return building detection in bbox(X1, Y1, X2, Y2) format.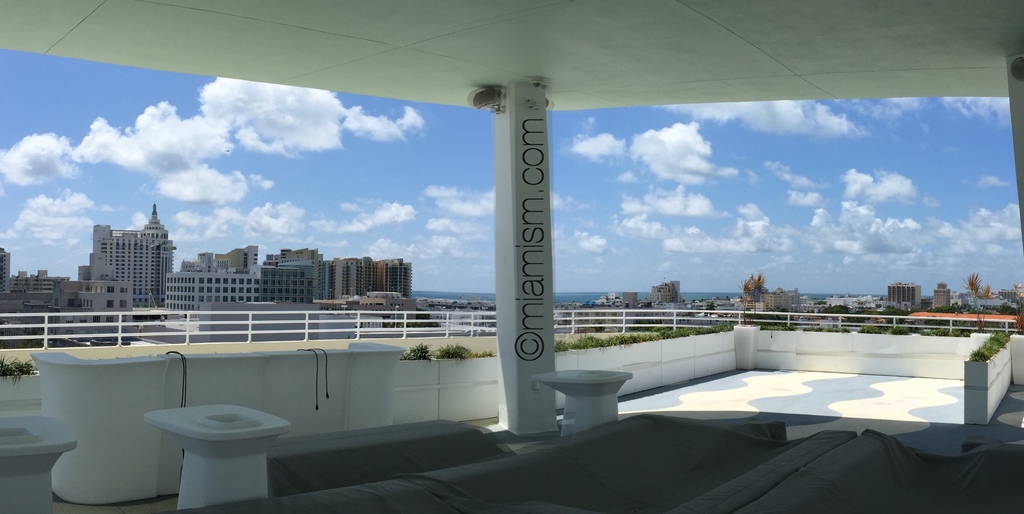
bbox(260, 262, 312, 303).
